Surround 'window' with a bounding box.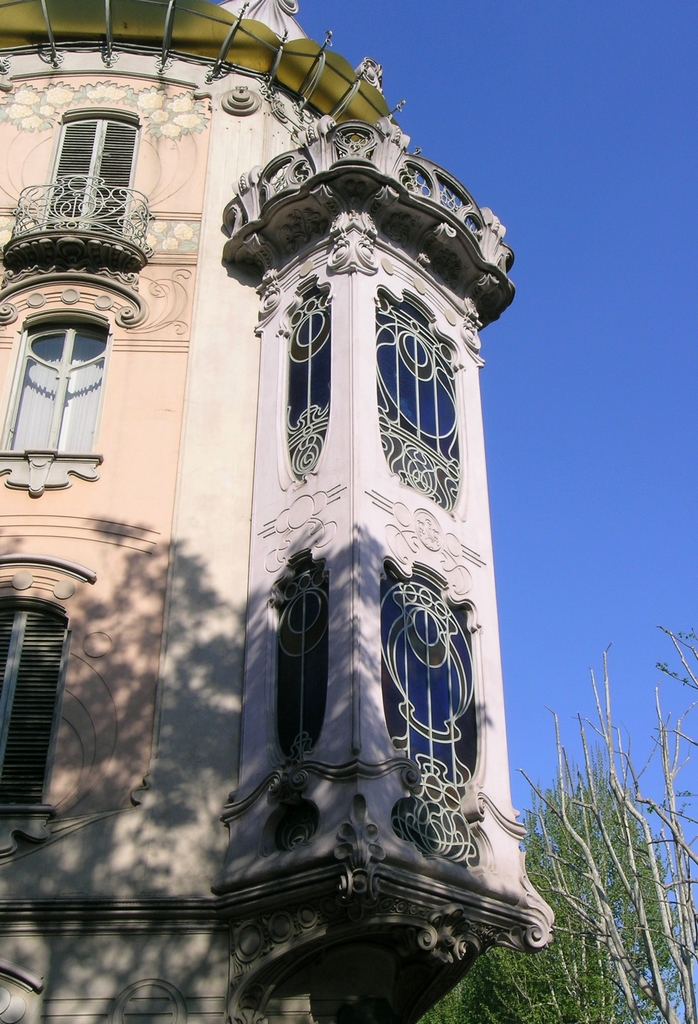
0 598 67 810.
